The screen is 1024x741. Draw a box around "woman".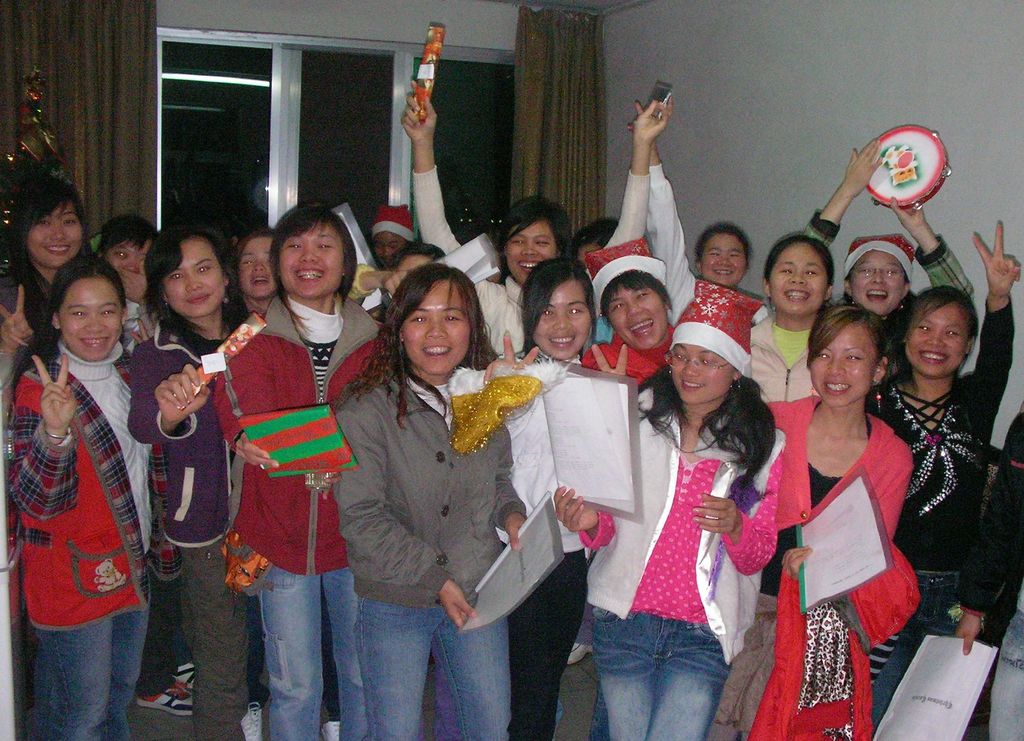
select_region(347, 245, 448, 323).
